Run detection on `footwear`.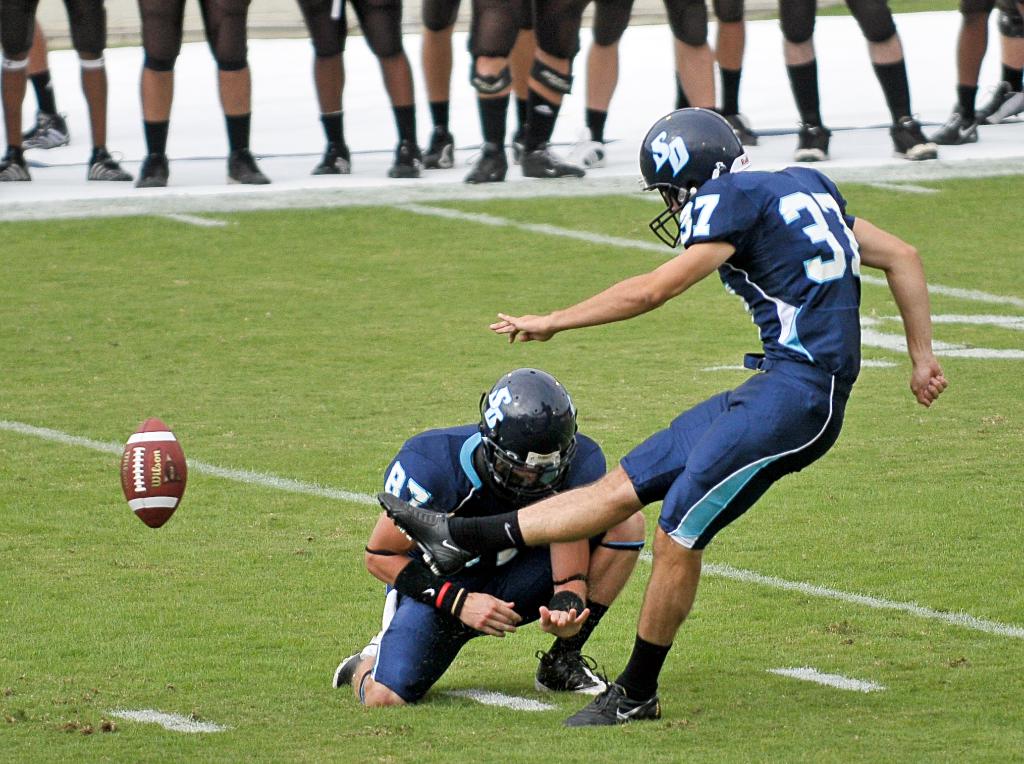
Result: (left=468, top=143, right=508, bottom=181).
